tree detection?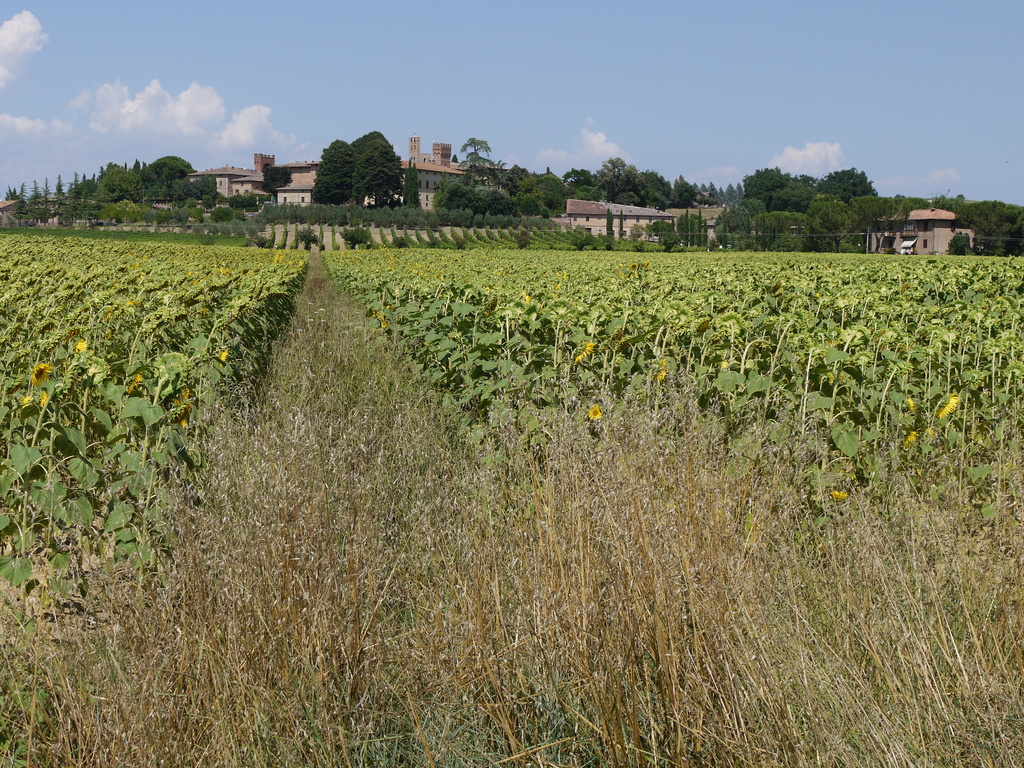
box(668, 173, 703, 209)
